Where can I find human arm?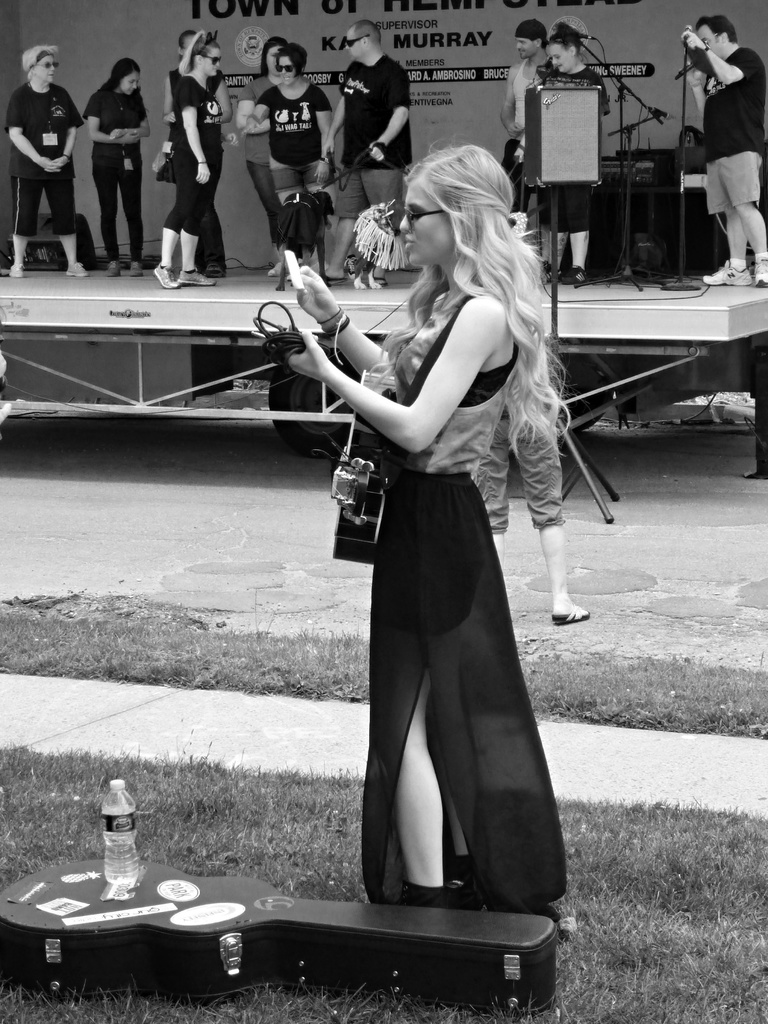
You can find it at 679, 29, 760, 84.
